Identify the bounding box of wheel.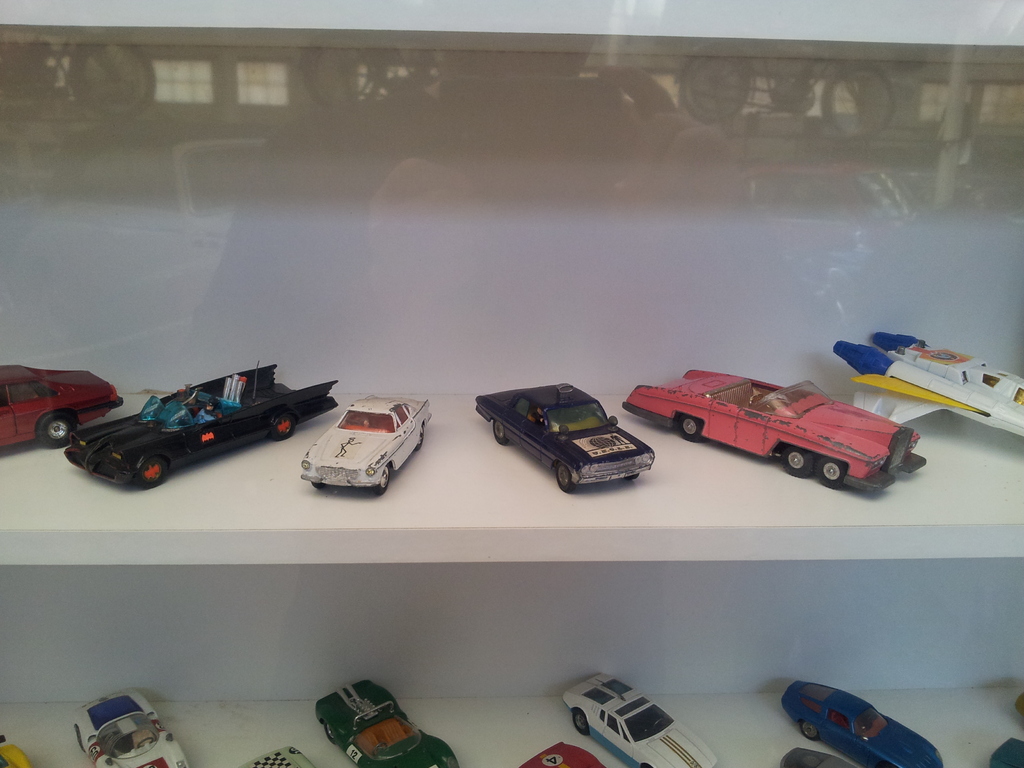
pyautogui.locateOnScreen(313, 484, 325, 490).
